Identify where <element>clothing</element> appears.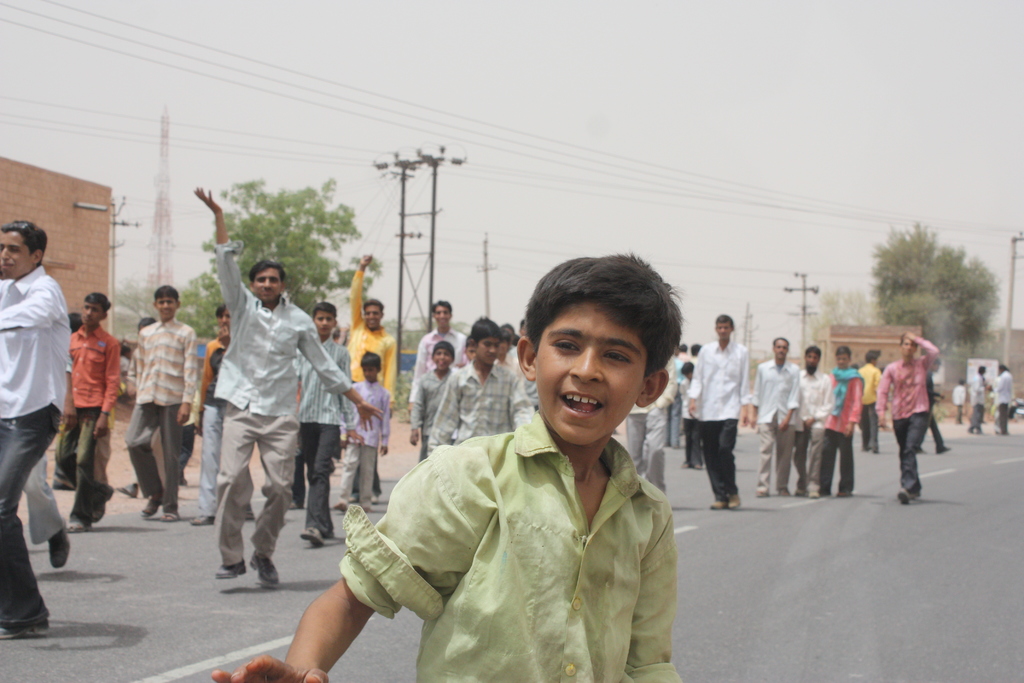
Appears at [left=762, top=342, right=799, bottom=506].
